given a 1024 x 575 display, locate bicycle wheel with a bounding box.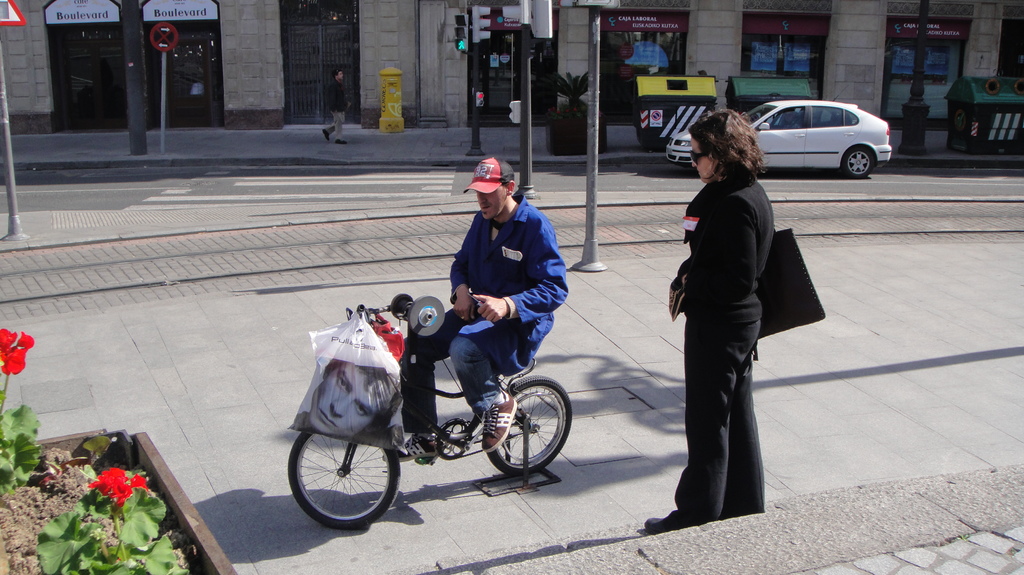
Located: locate(480, 374, 573, 474).
